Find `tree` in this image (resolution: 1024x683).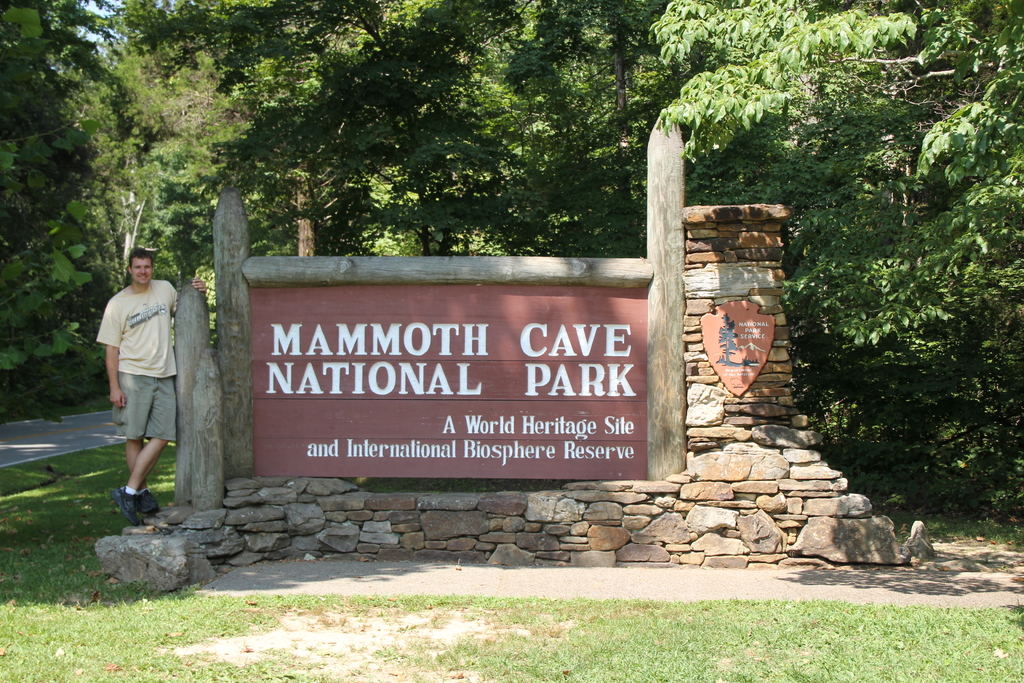
Rect(643, 0, 1023, 546).
